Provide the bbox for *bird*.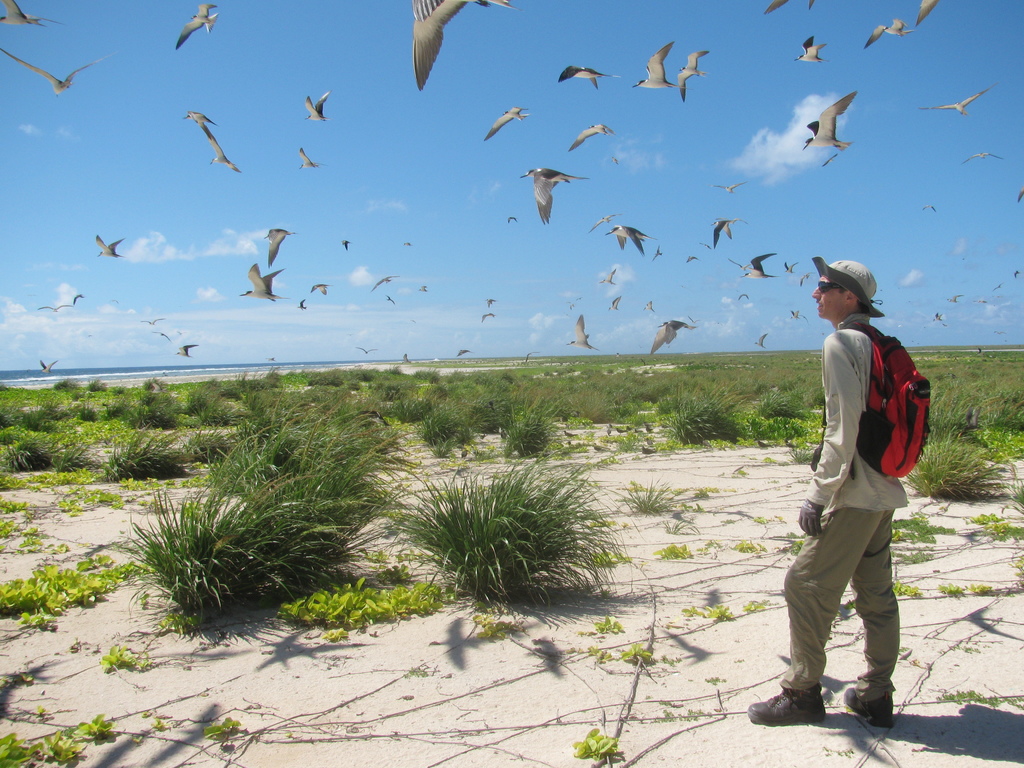
[171, 0, 225, 58].
